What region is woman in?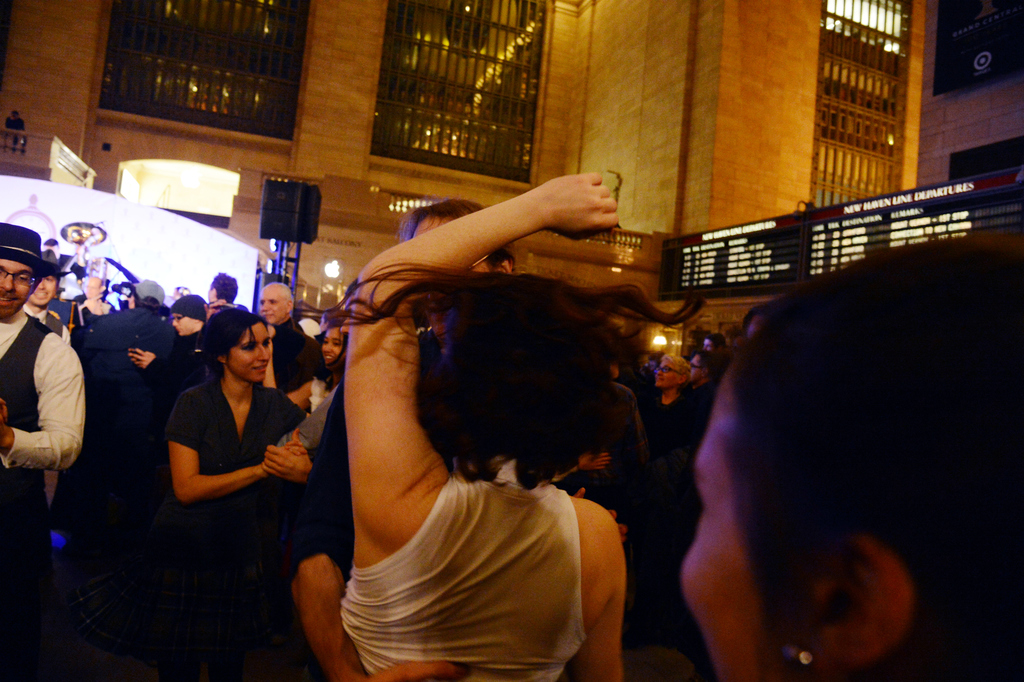
bbox(337, 167, 714, 681).
